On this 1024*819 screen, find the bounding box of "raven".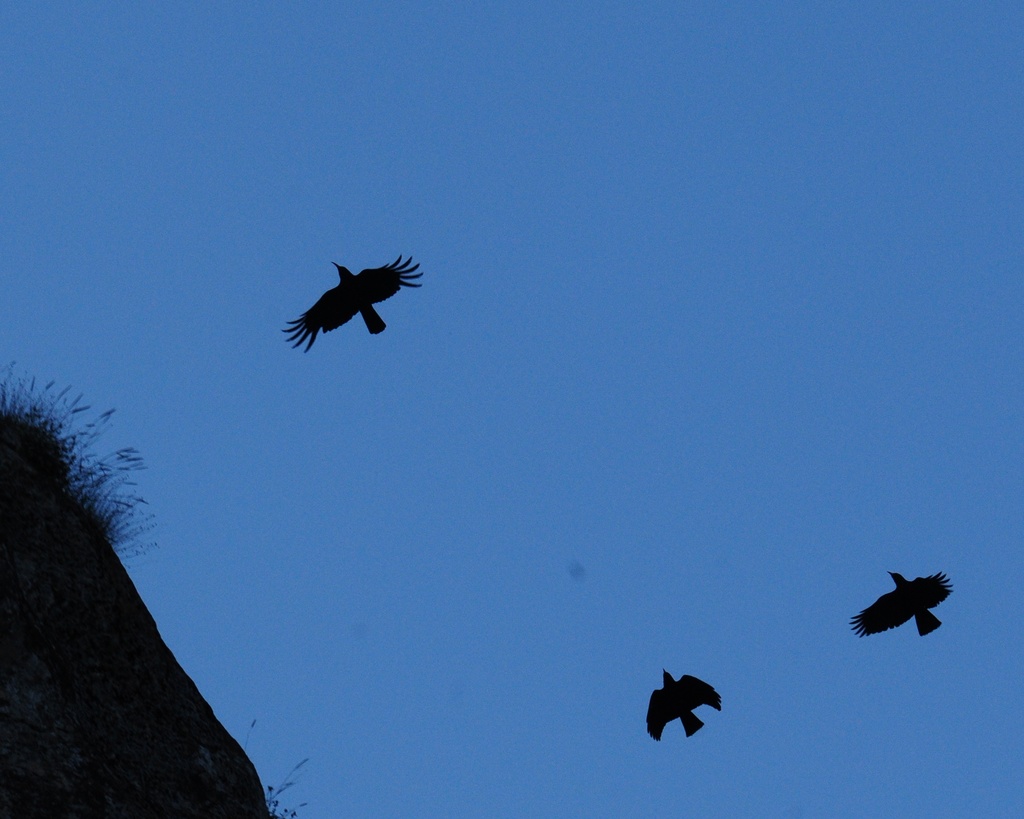
Bounding box: x1=277 y1=251 x2=406 y2=358.
